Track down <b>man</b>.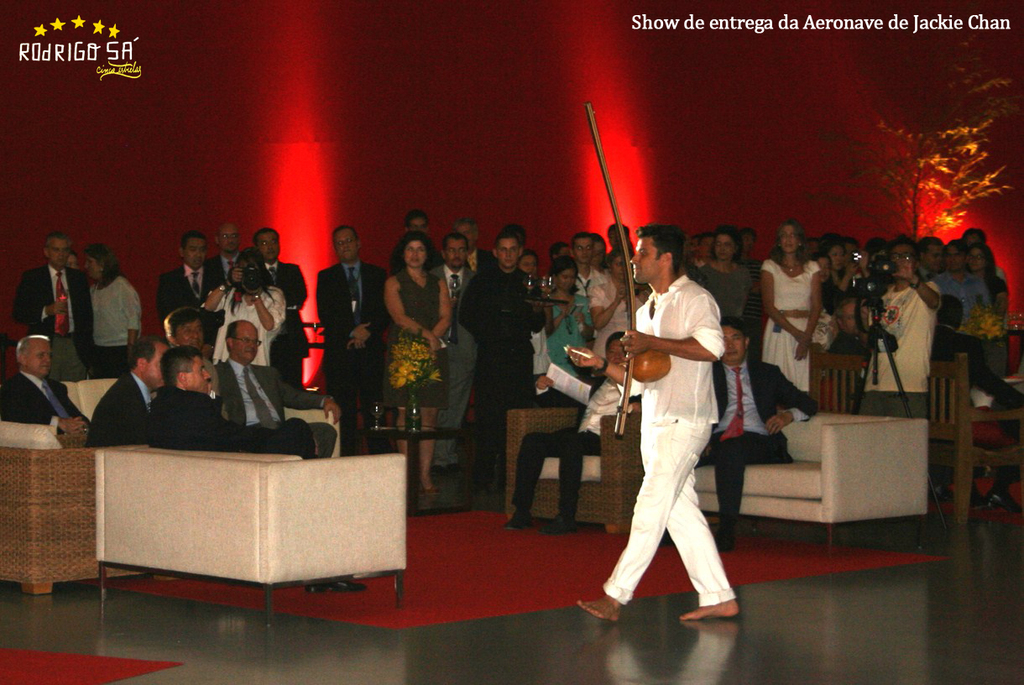
Tracked to box=[499, 328, 628, 531].
